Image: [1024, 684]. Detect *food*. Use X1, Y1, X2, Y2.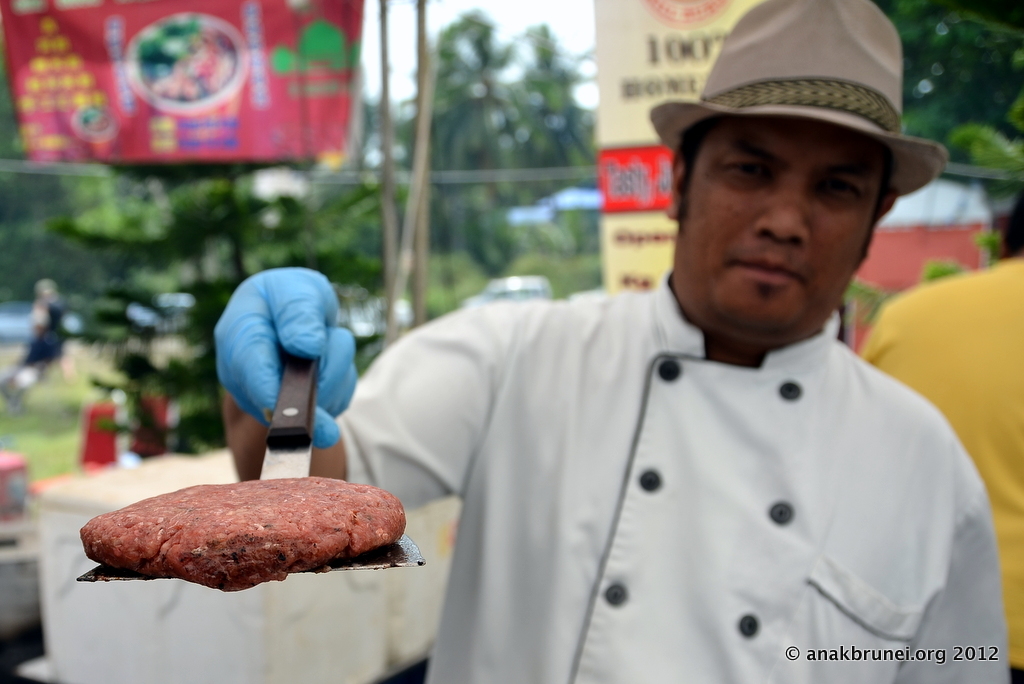
79, 463, 414, 591.
